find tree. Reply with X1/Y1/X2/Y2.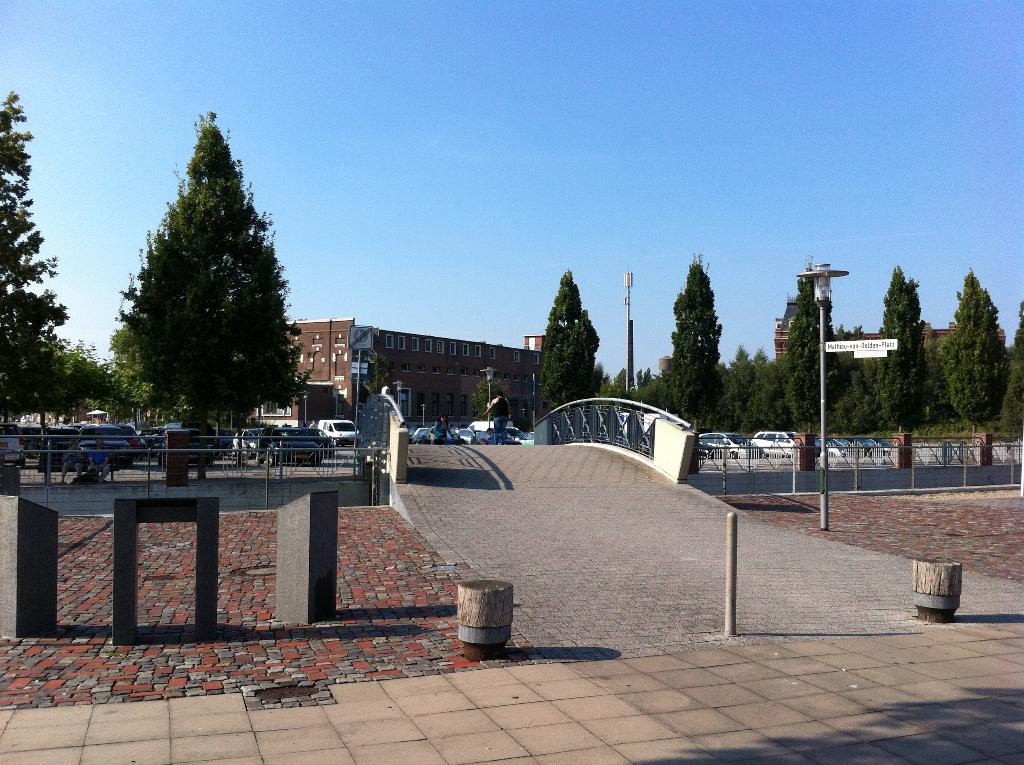
780/255/836/440.
